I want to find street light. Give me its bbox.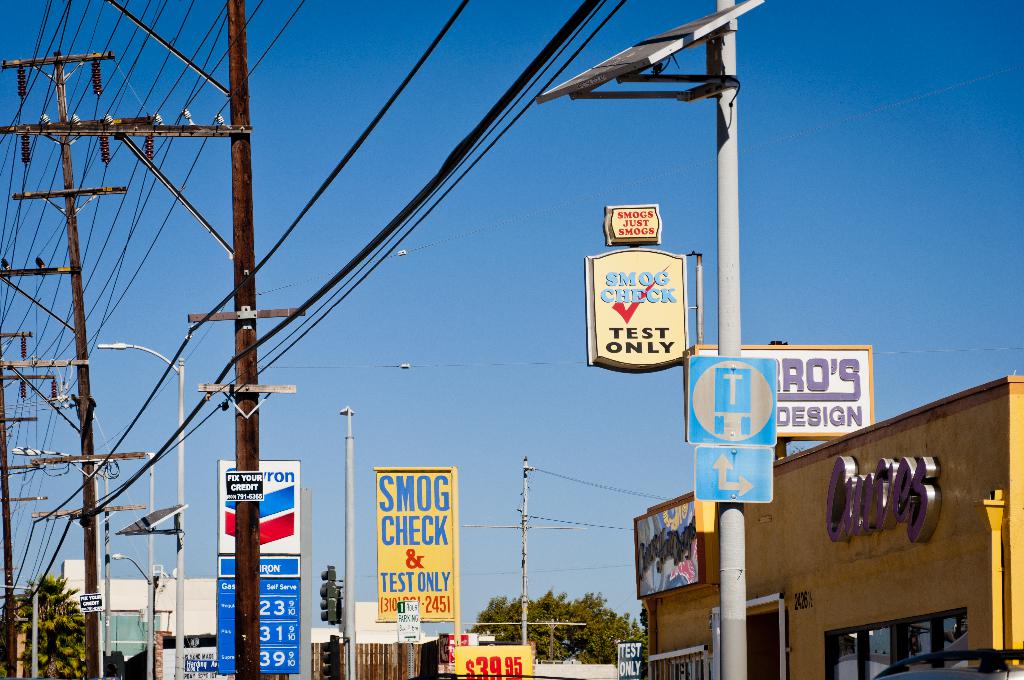
pyautogui.locateOnScreen(6, 441, 98, 670).
